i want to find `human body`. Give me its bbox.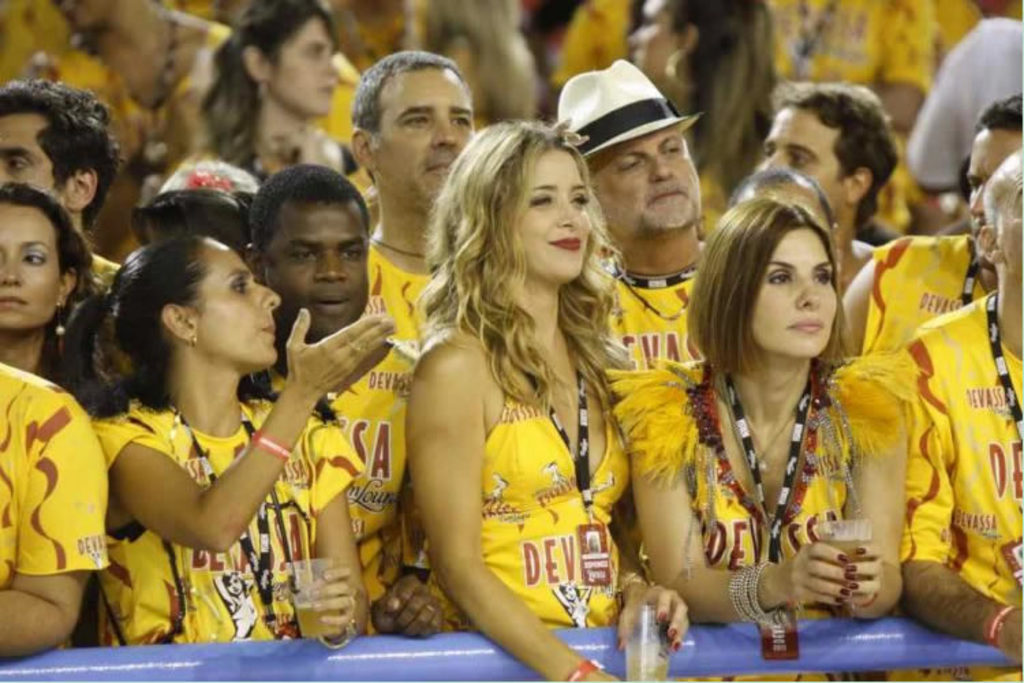
[358, 242, 433, 347].
